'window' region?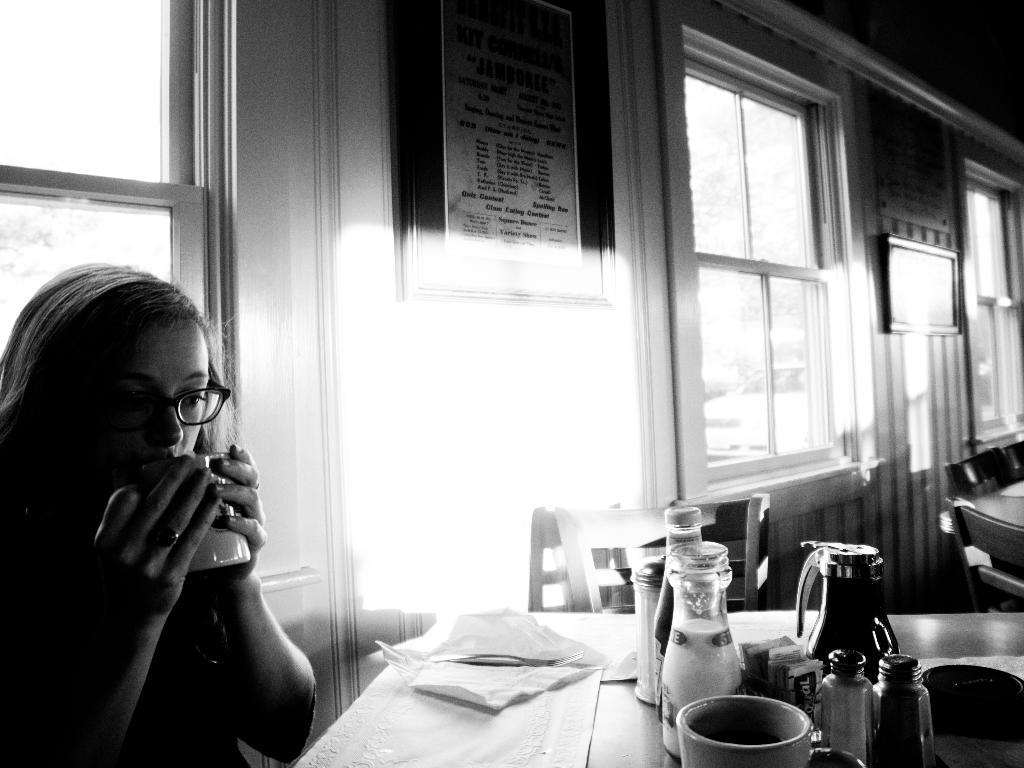
rect(0, 0, 239, 380)
